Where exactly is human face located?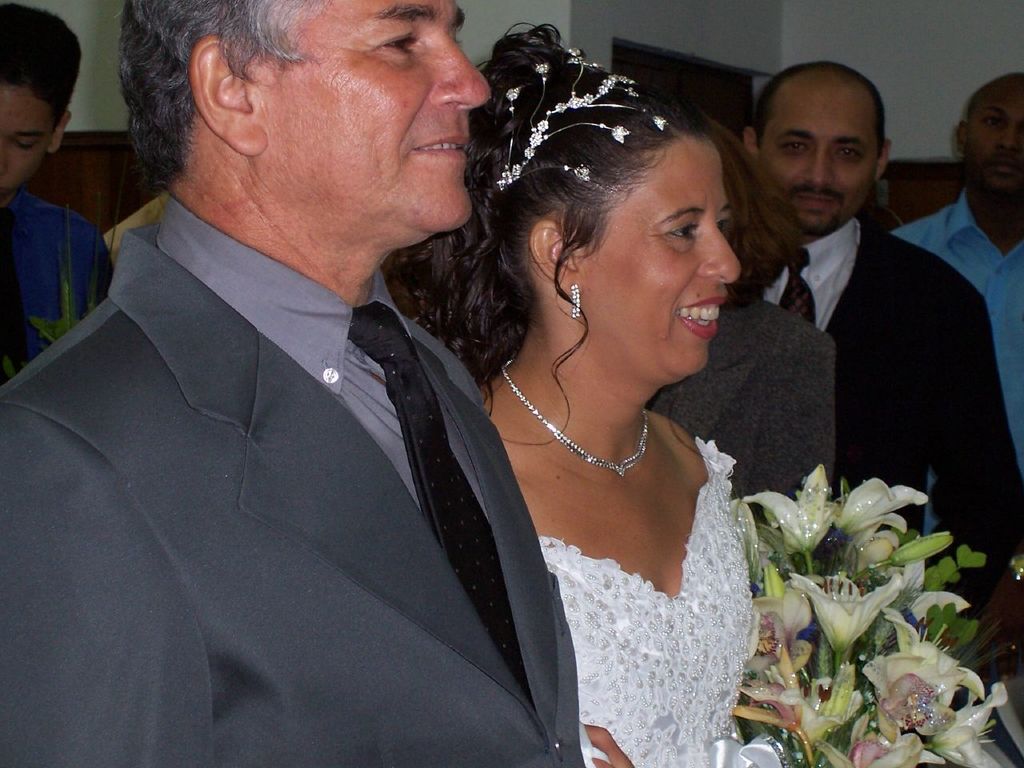
Its bounding box is crop(0, 94, 61, 189).
